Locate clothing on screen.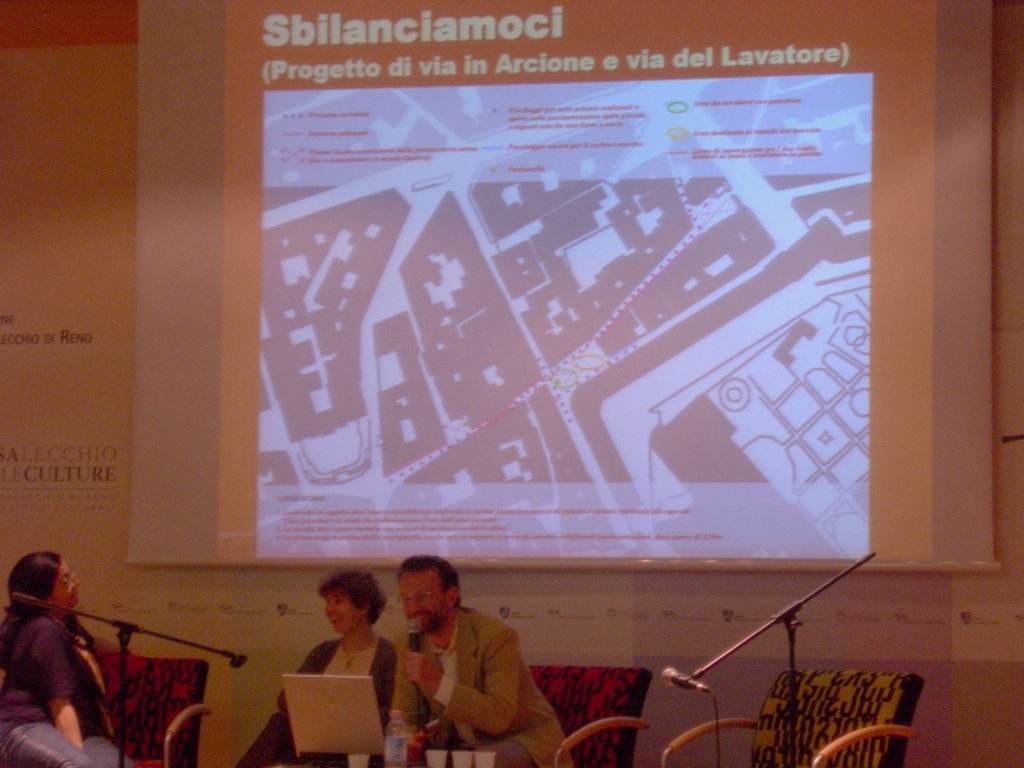
On screen at bbox=[232, 637, 400, 767].
